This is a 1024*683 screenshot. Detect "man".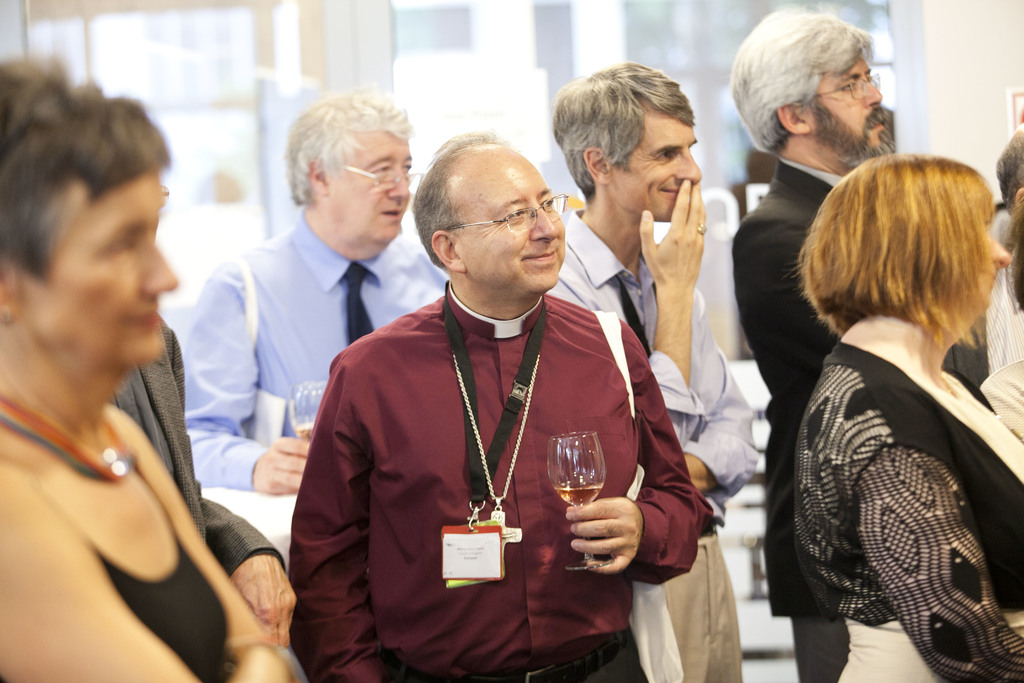
<bbox>731, 3, 990, 682</bbox>.
